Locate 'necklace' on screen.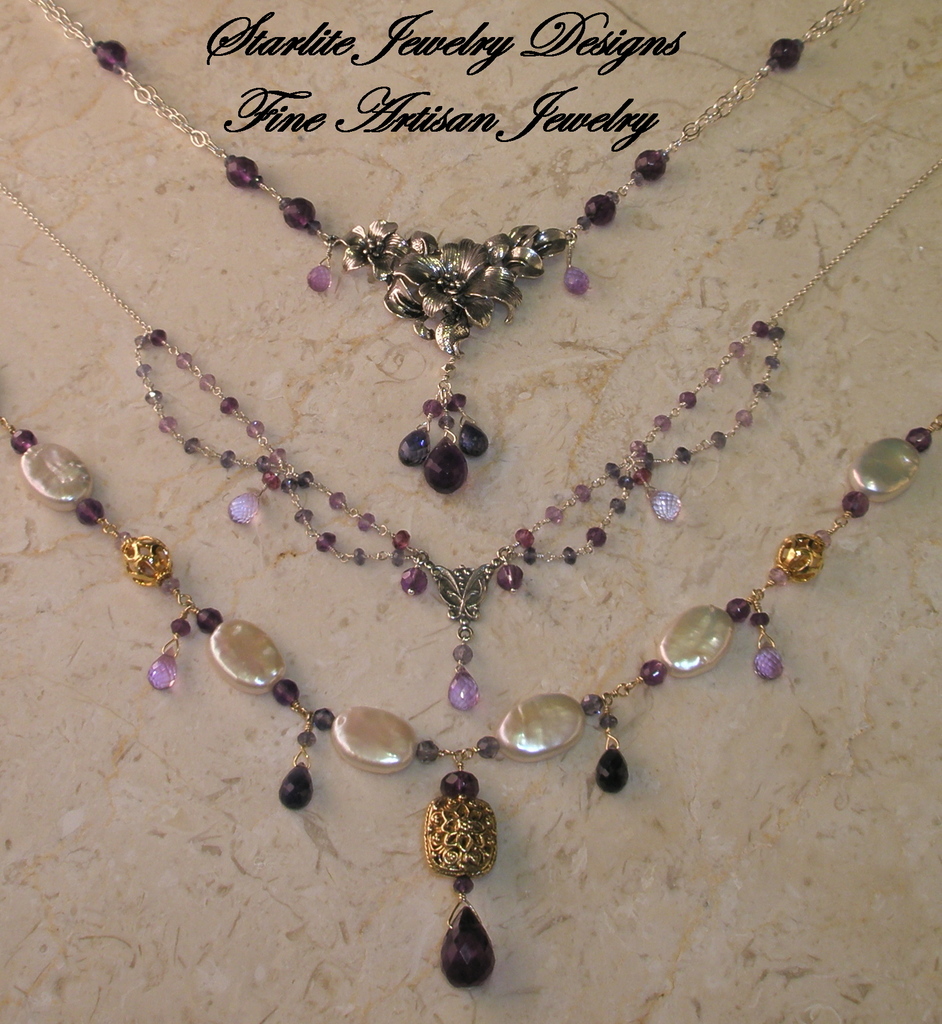
On screen at region(32, 0, 866, 495).
